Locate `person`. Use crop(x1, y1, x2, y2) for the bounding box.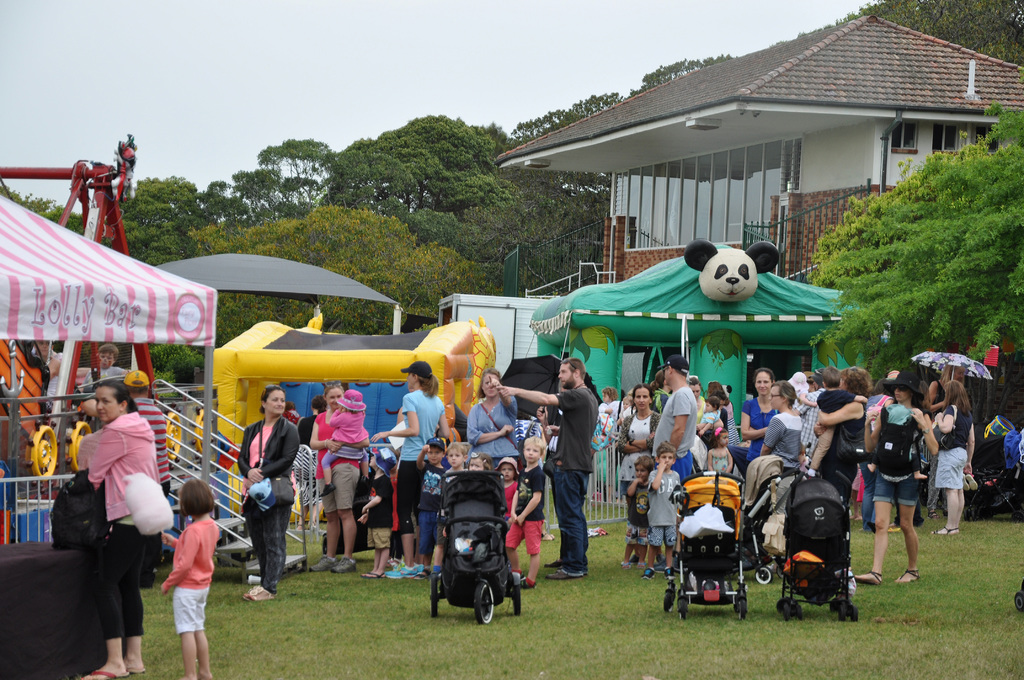
crop(463, 368, 525, 471).
